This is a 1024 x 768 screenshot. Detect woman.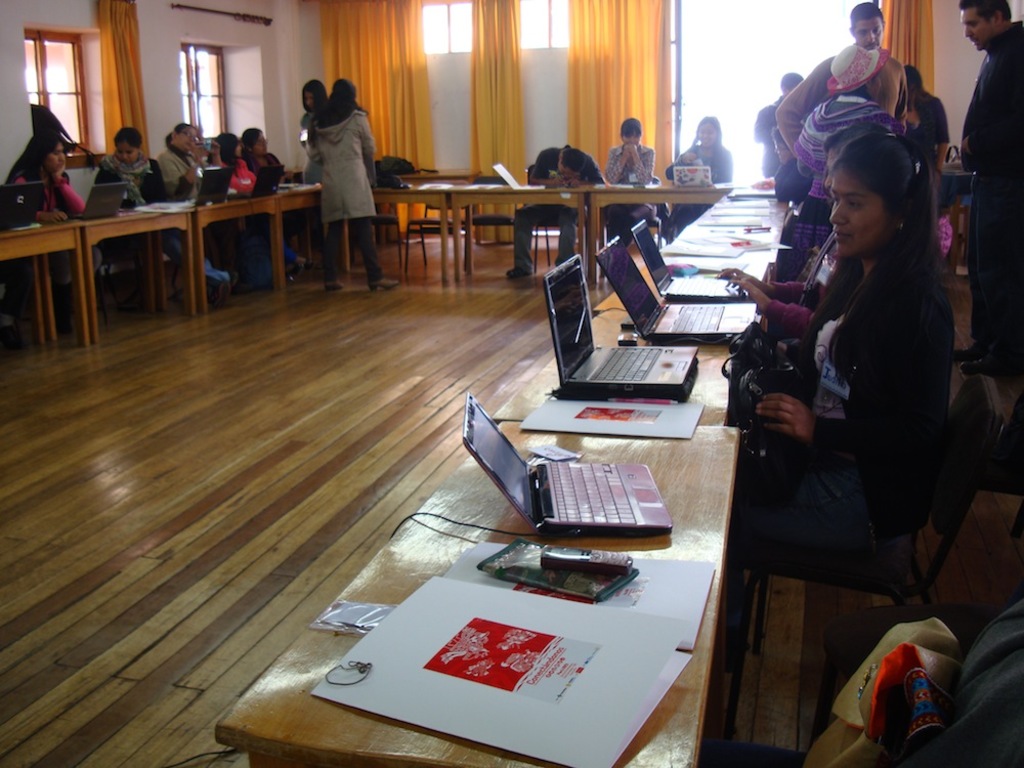
select_region(89, 127, 191, 269).
